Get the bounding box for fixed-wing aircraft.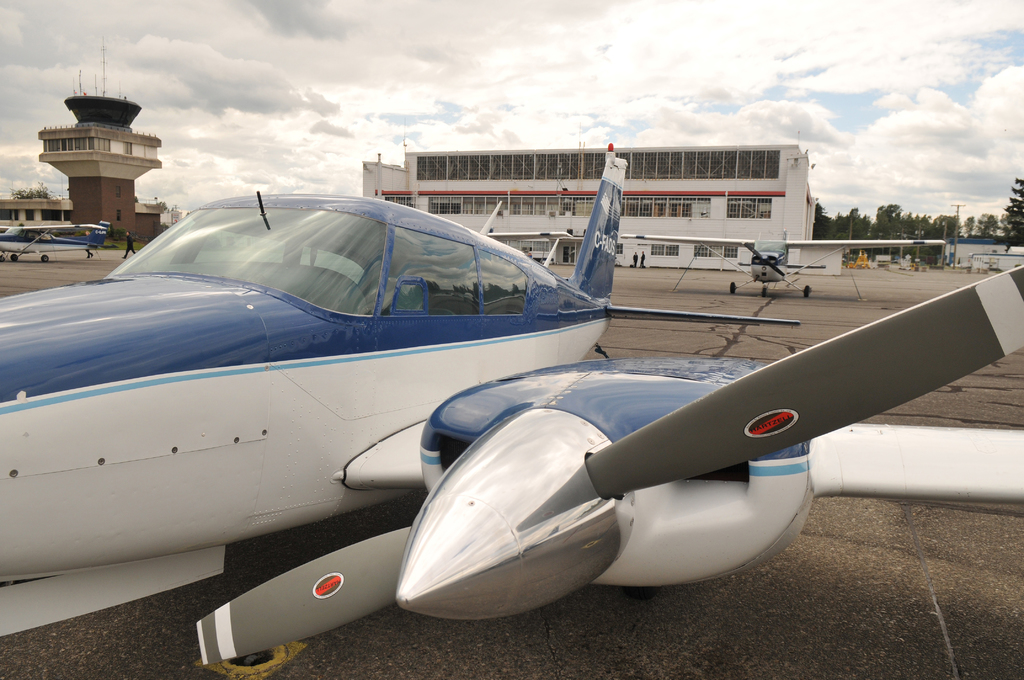
box=[0, 130, 1023, 670].
